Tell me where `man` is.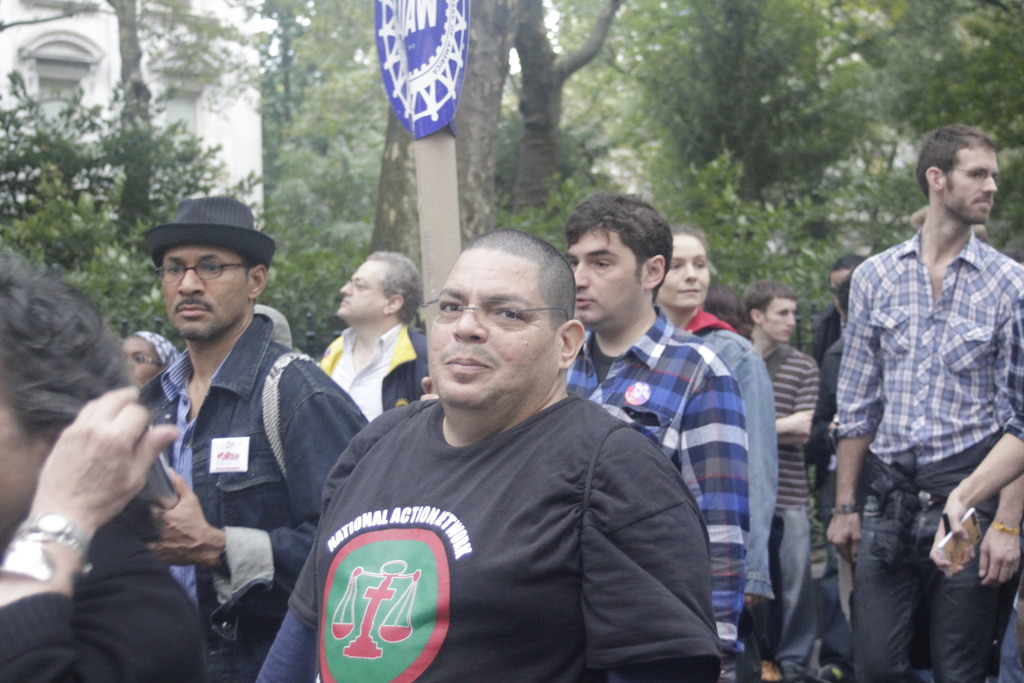
`man` is at x1=289 y1=199 x2=693 y2=682.
